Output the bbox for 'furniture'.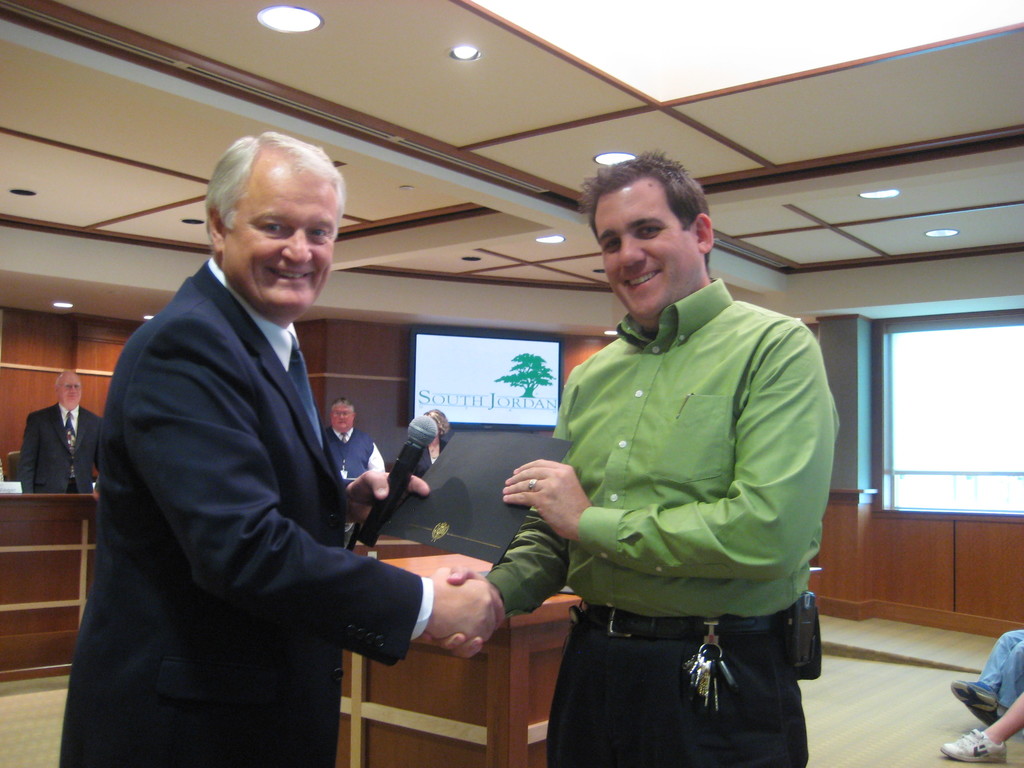
l=8, t=451, r=19, b=482.
